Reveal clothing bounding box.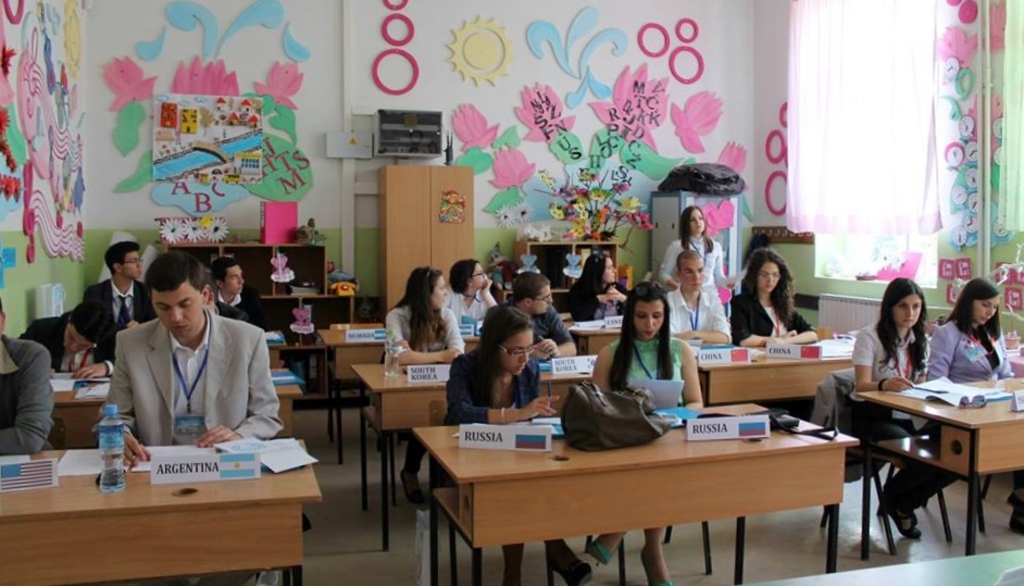
Revealed: (512,306,576,341).
